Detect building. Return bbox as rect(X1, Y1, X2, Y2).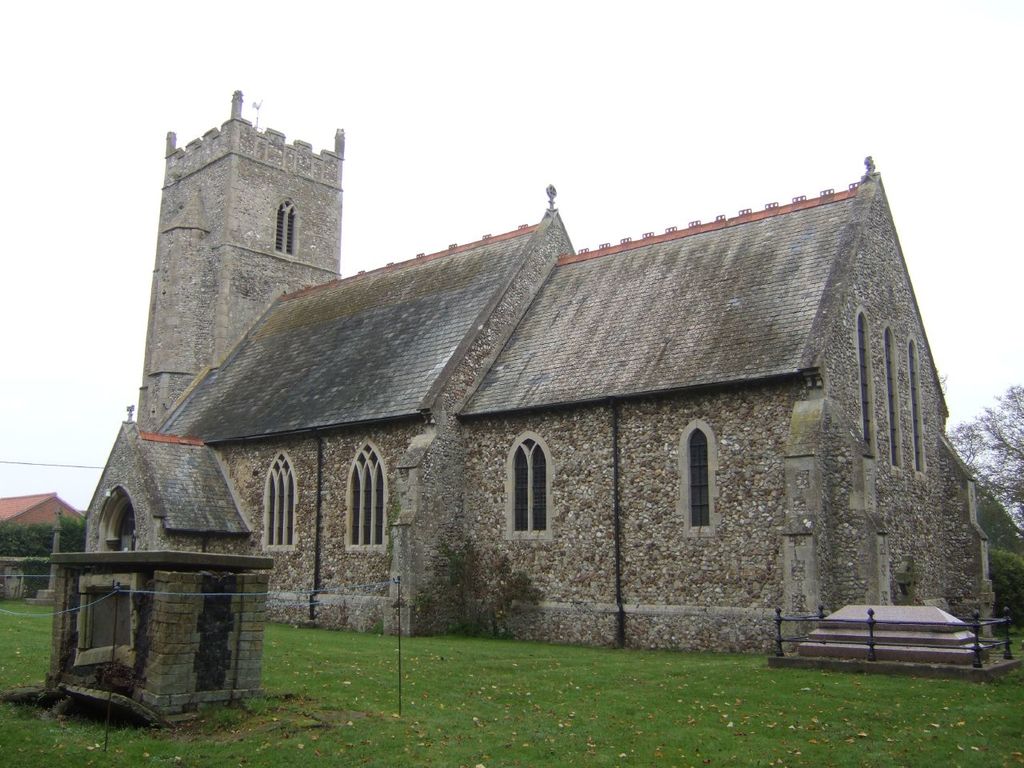
rect(0, 494, 85, 526).
